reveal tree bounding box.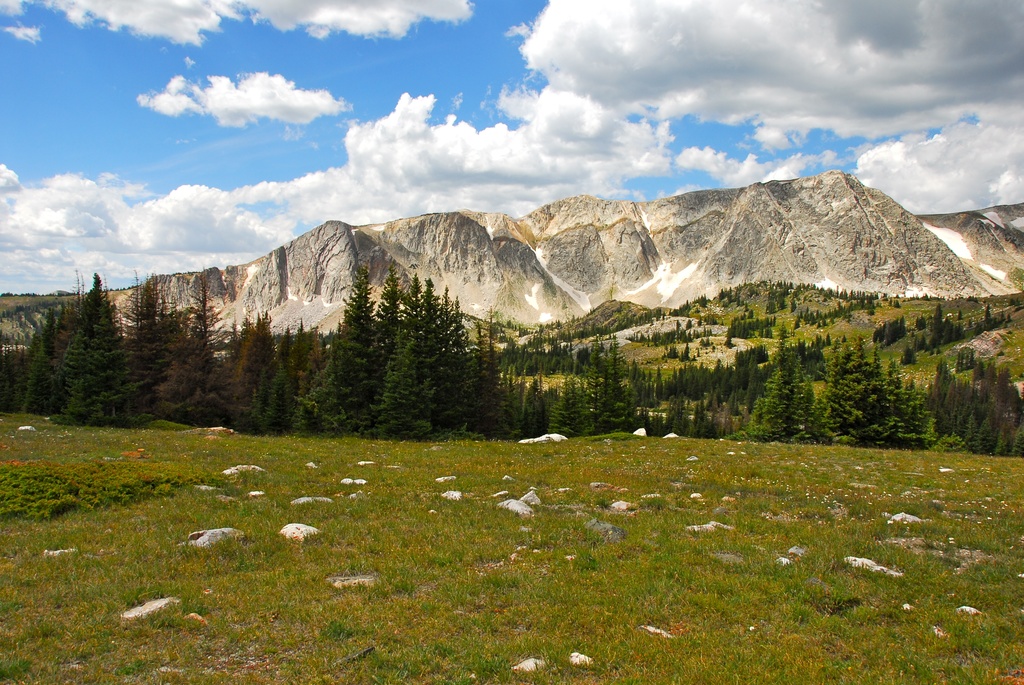
Revealed: bbox=(996, 417, 1023, 464).
